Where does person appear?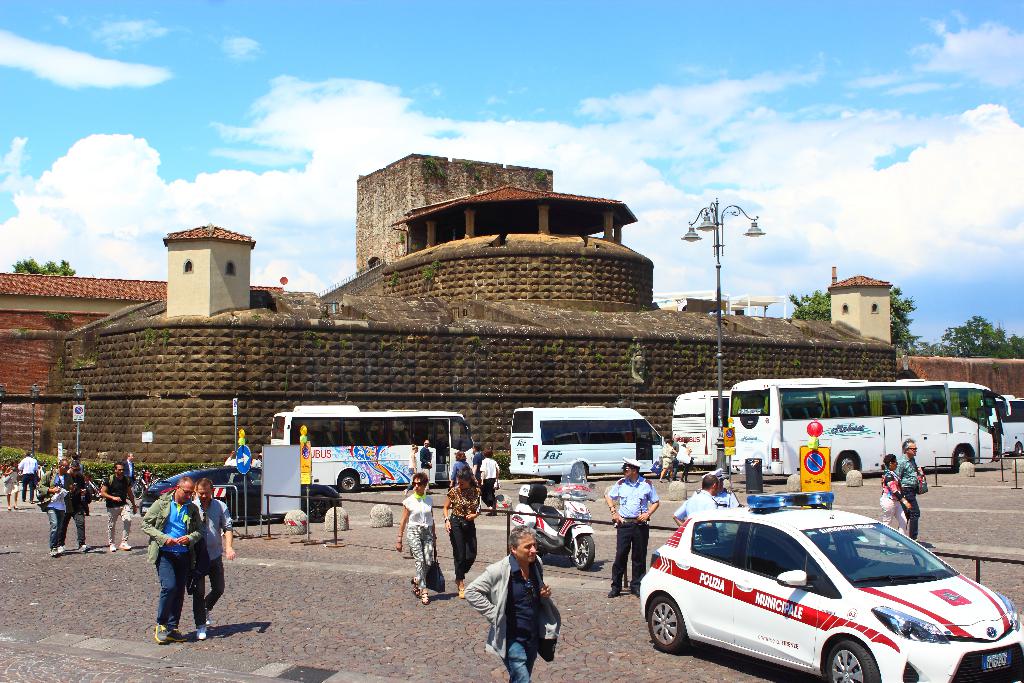
Appears at 141/478/205/639.
